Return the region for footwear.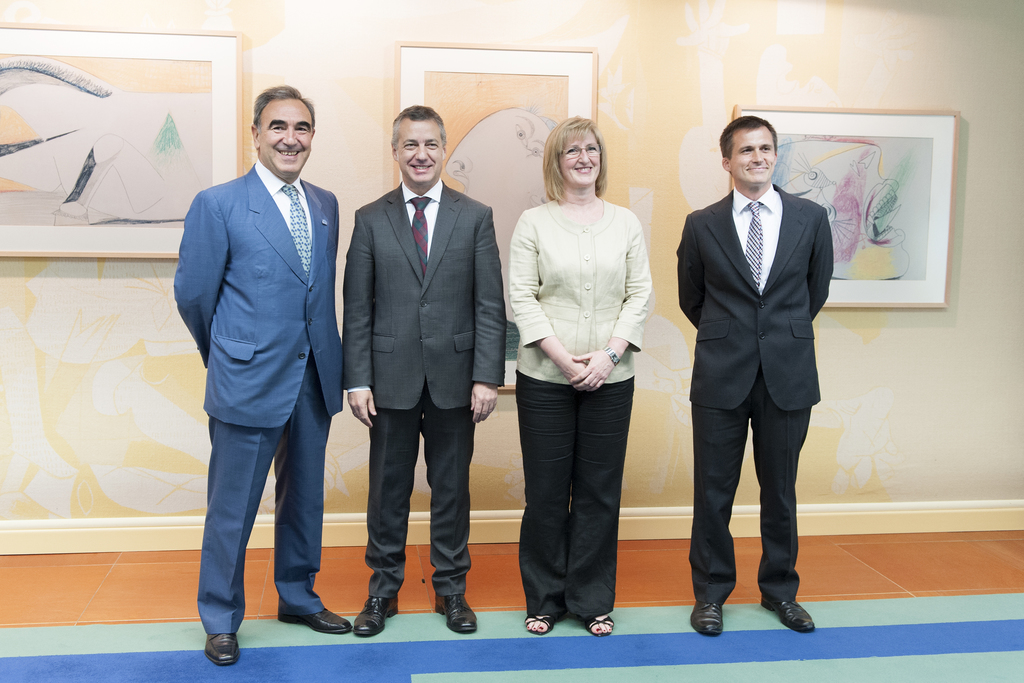
Rect(203, 630, 240, 666).
